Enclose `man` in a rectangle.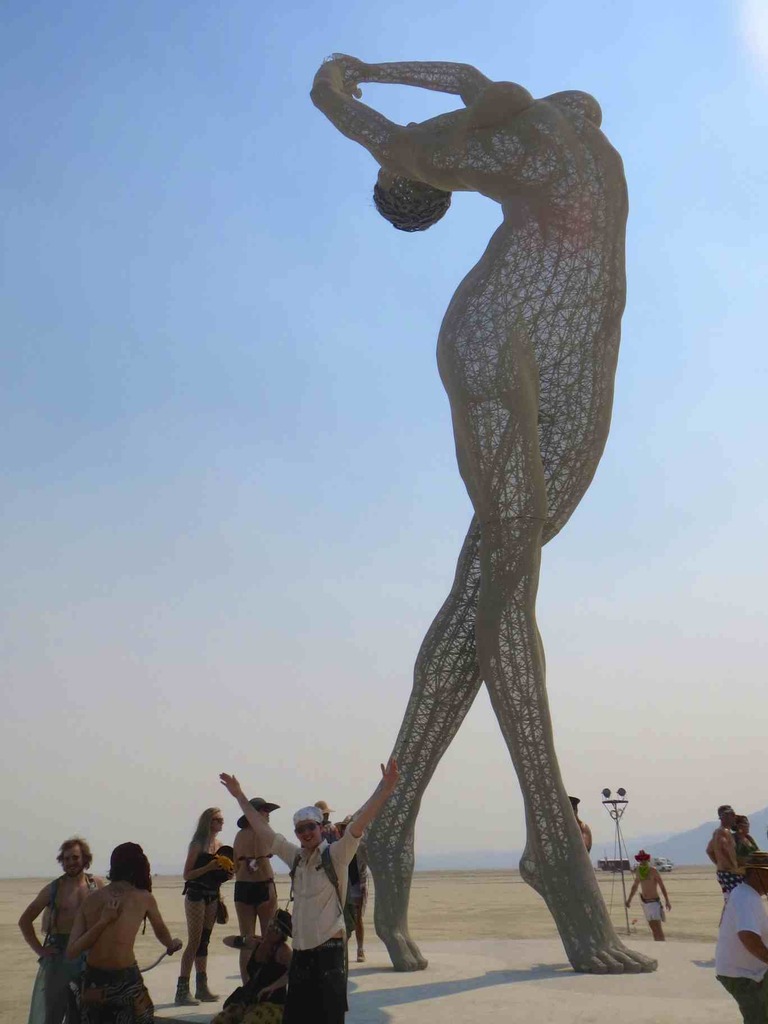
locate(8, 829, 105, 1019).
